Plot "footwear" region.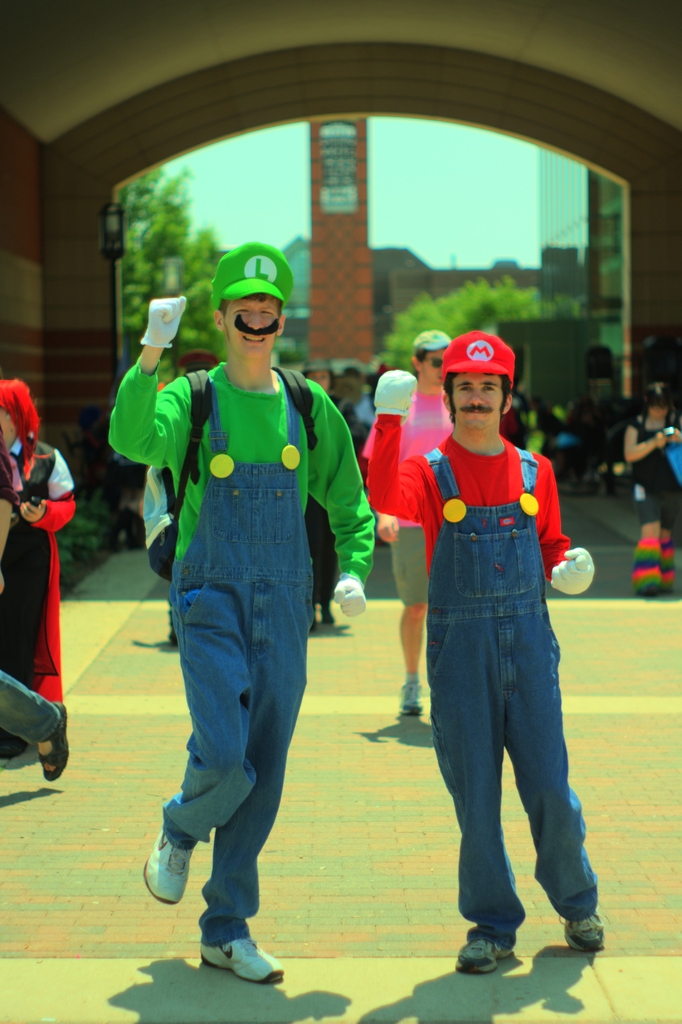
Plotted at pyautogui.locateOnScreen(661, 582, 672, 598).
